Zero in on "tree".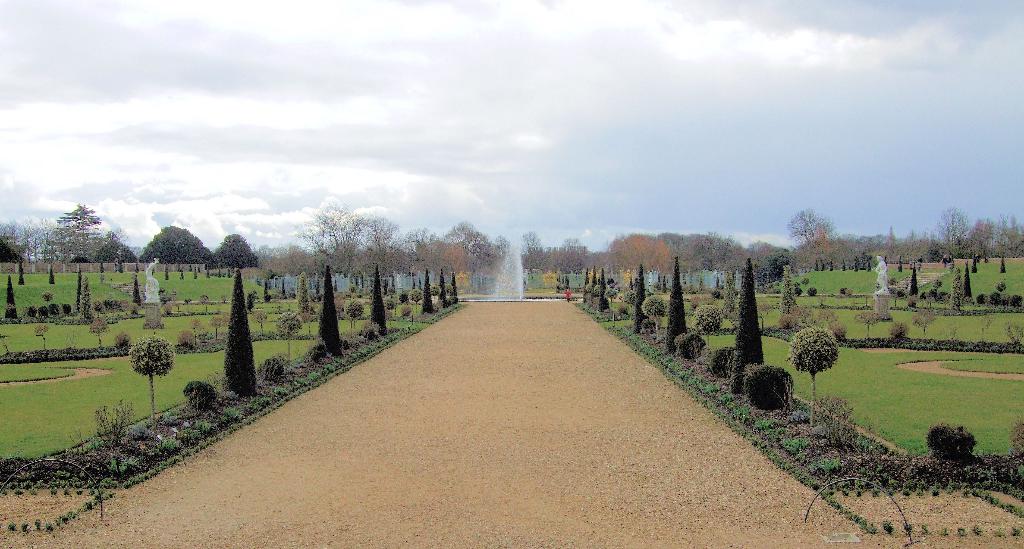
Zeroed in: box(952, 270, 964, 308).
